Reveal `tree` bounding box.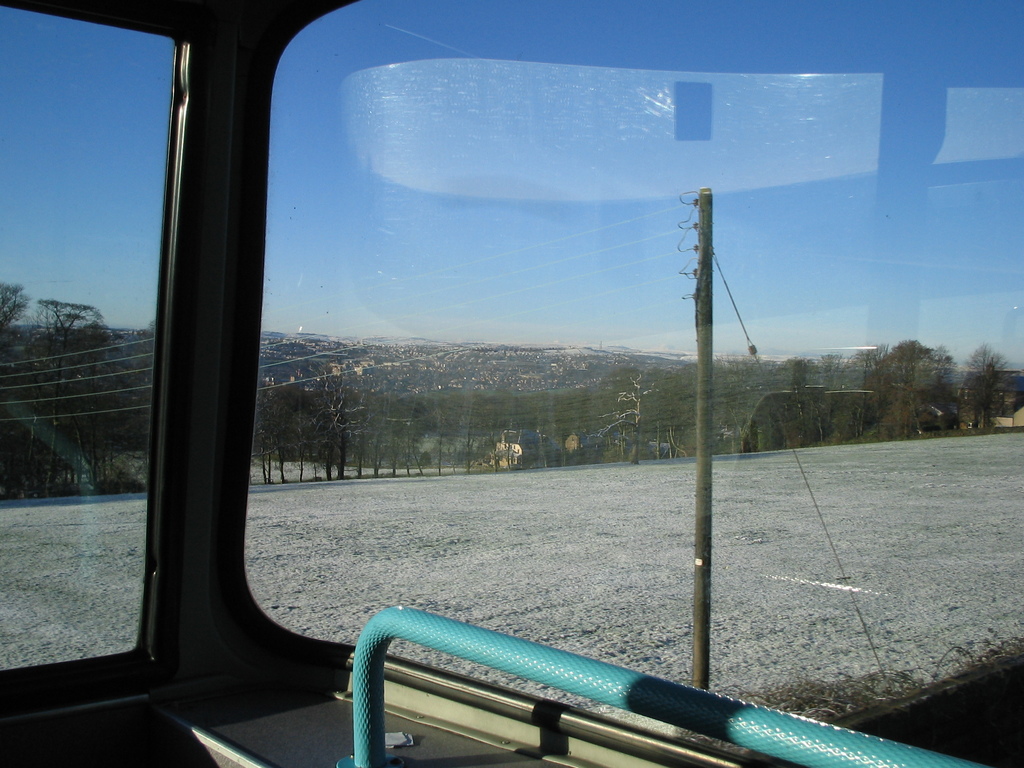
Revealed: bbox=(749, 362, 803, 399).
